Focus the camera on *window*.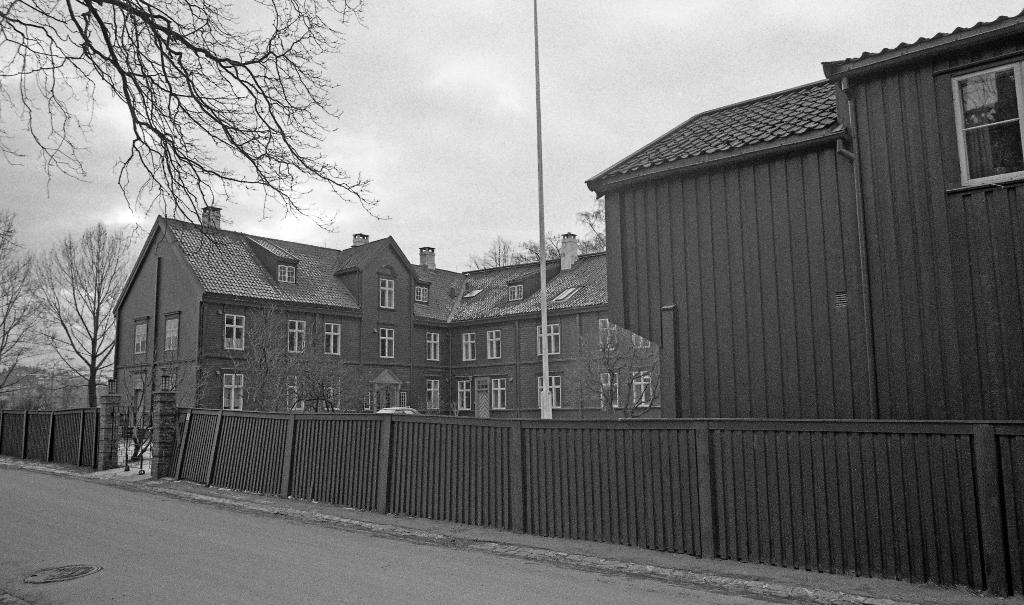
Focus region: x1=933, y1=53, x2=1023, y2=193.
